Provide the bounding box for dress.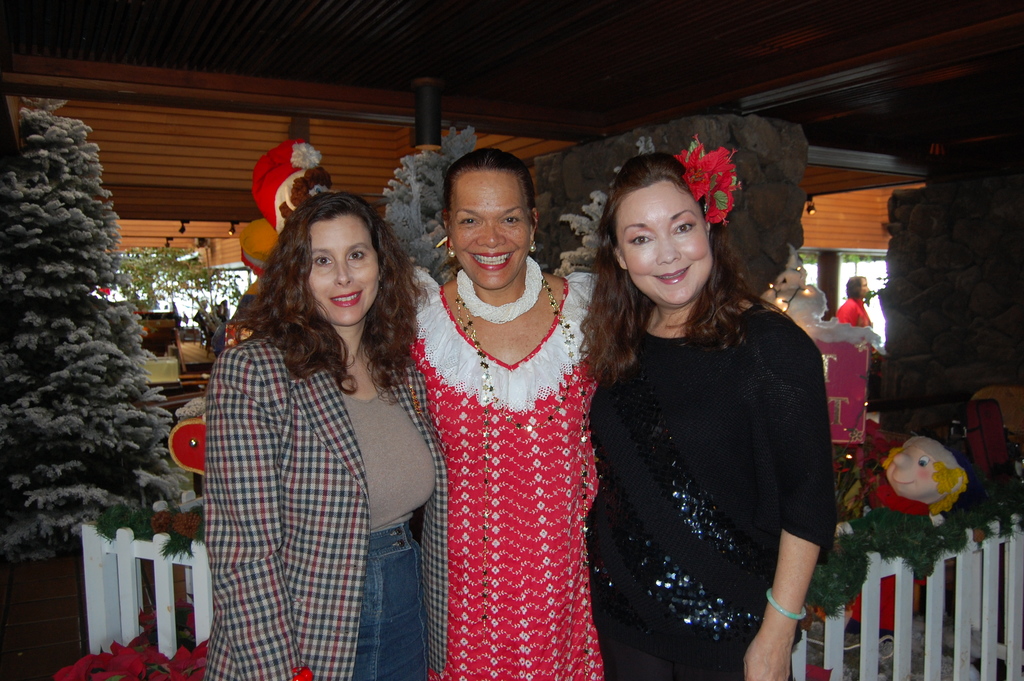
region(415, 271, 607, 680).
